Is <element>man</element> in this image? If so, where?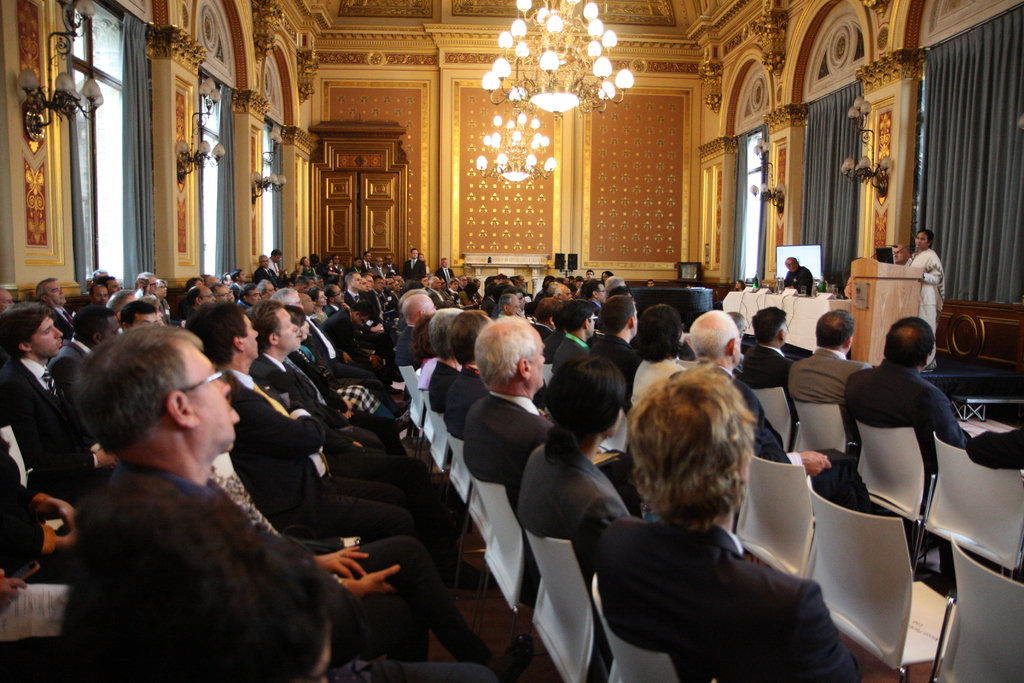
Yes, at [892,241,911,262].
